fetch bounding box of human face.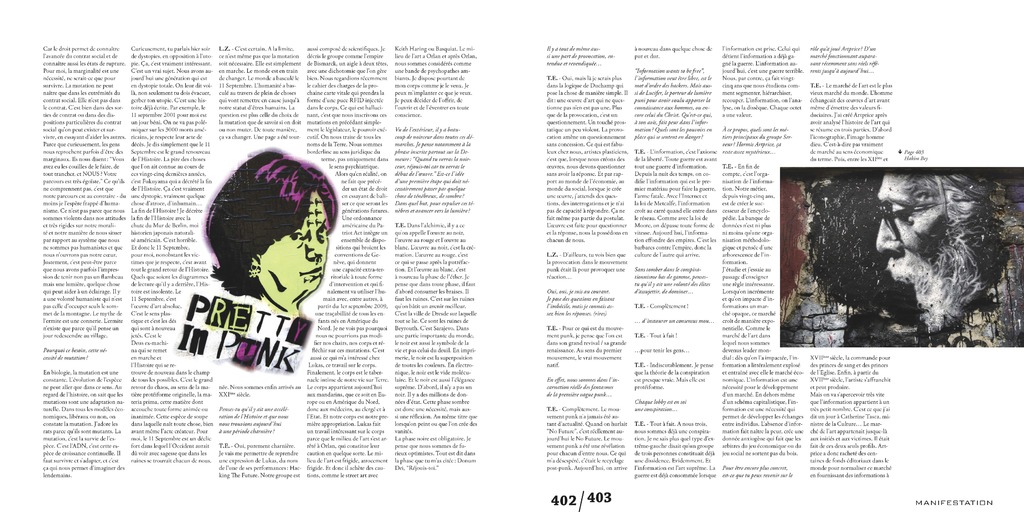
Bbox: [left=260, top=188, right=332, bottom=300].
